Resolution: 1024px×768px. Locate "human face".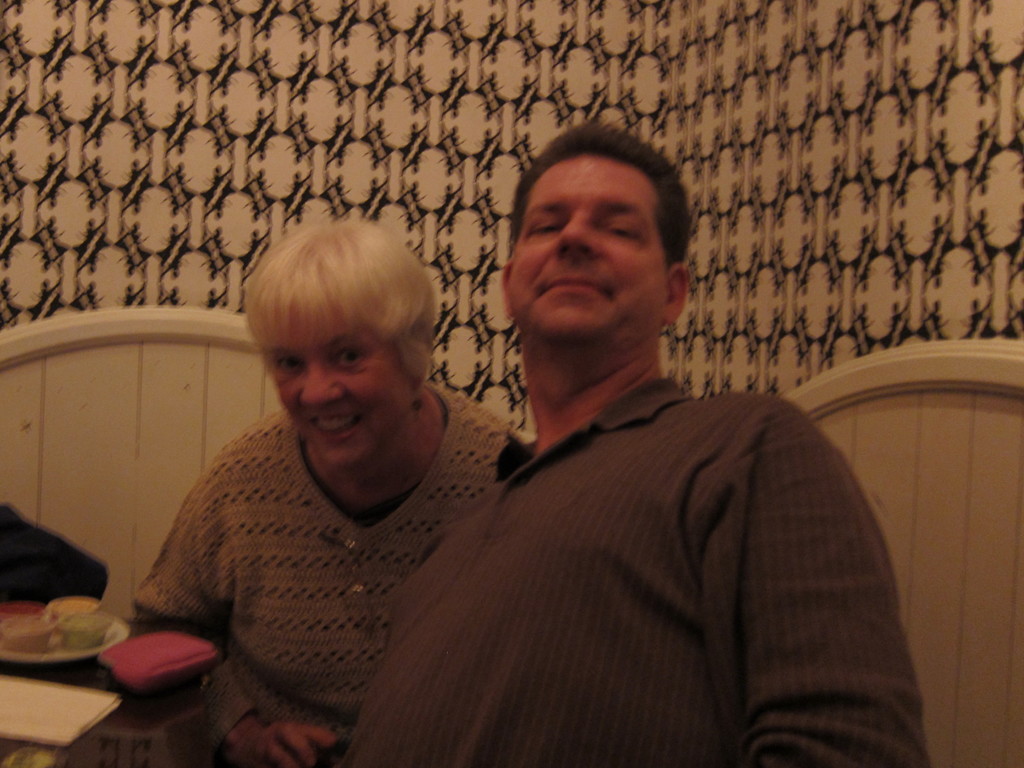
(268,305,412,470).
